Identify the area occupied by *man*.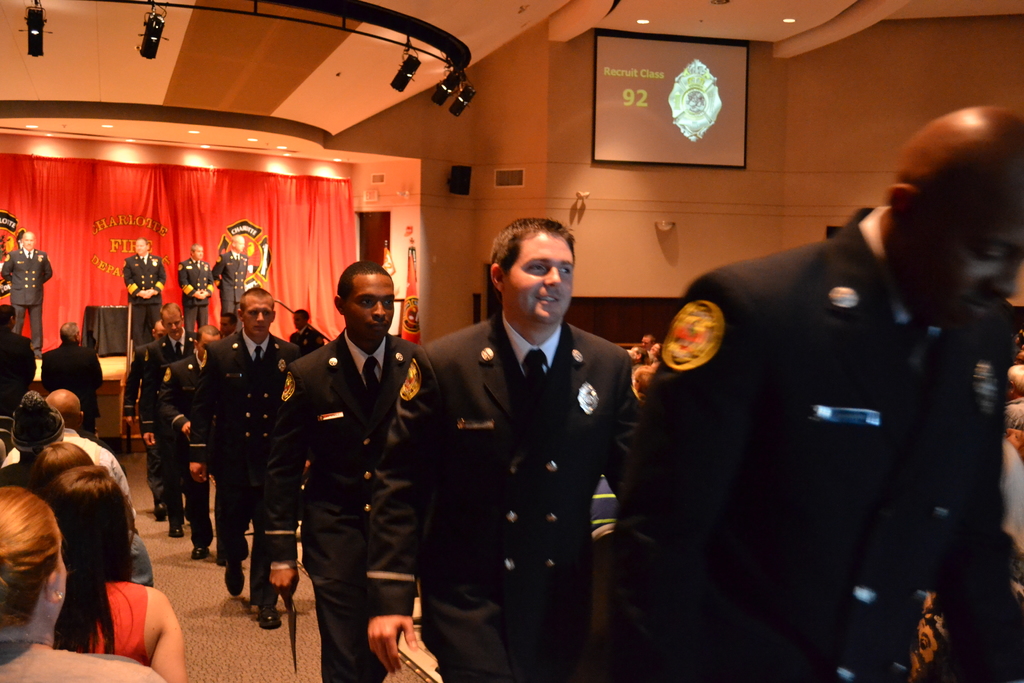
Area: detection(160, 323, 229, 571).
